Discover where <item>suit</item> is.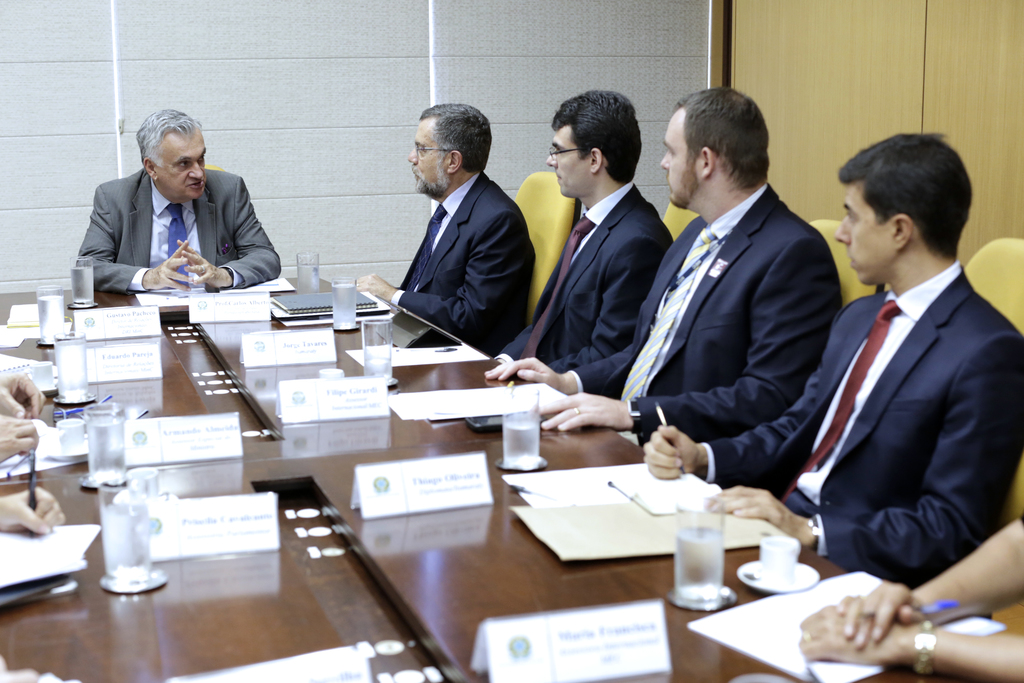
Discovered at left=494, top=177, right=669, bottom=397.
